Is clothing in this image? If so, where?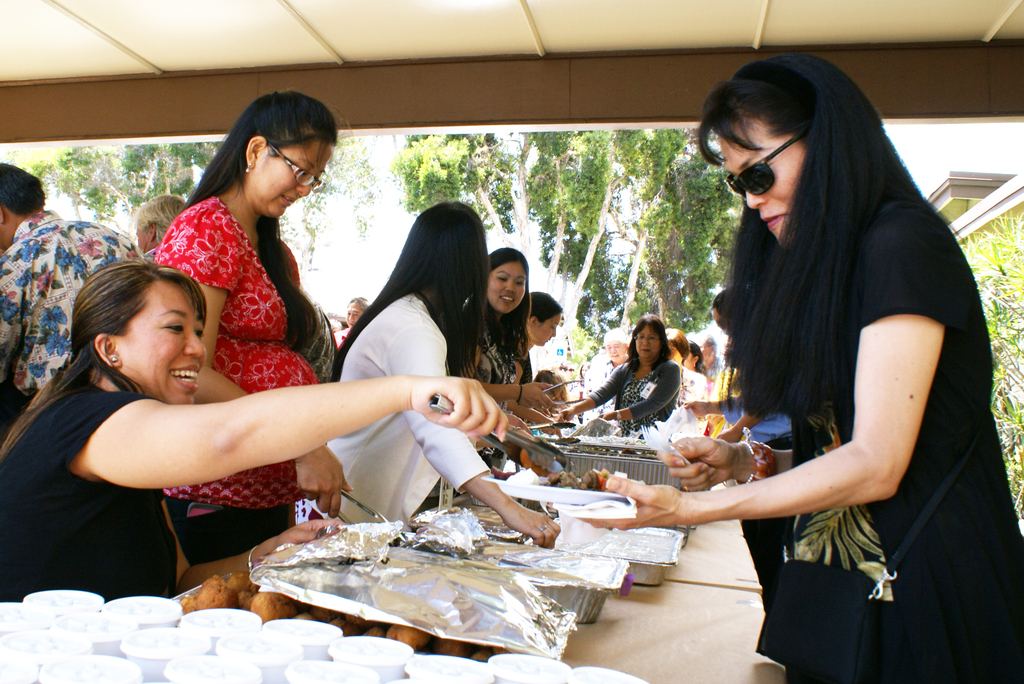
Yes, at rect(460, 300, 518, 470).
